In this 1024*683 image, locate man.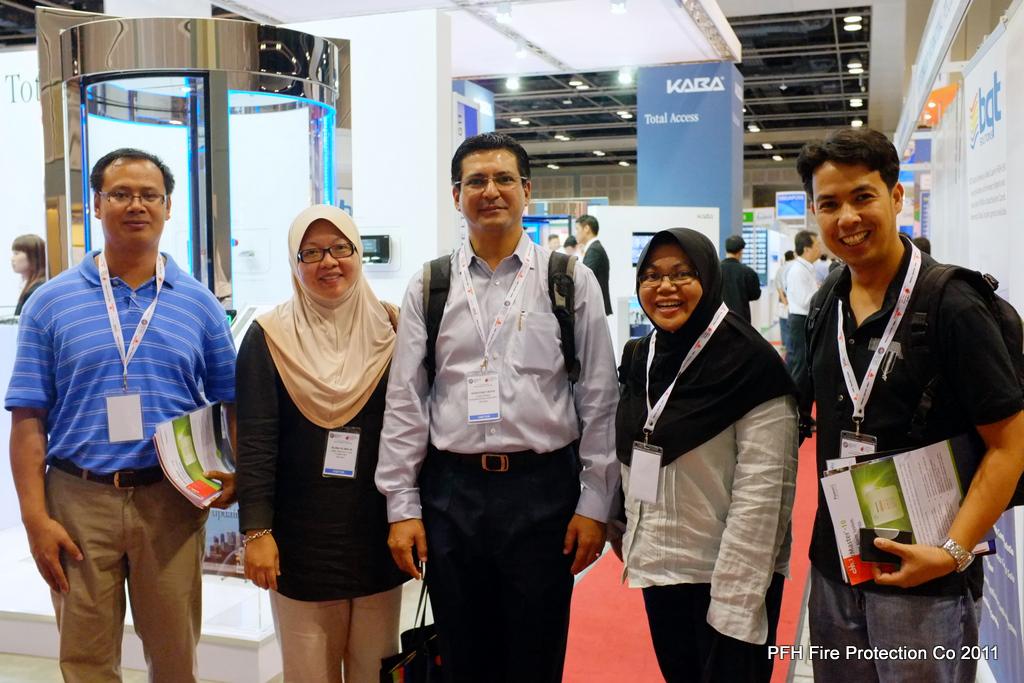
Bounding box: {"x1": 370, "y1": 131, "x2": 621, "y2": 681}.
